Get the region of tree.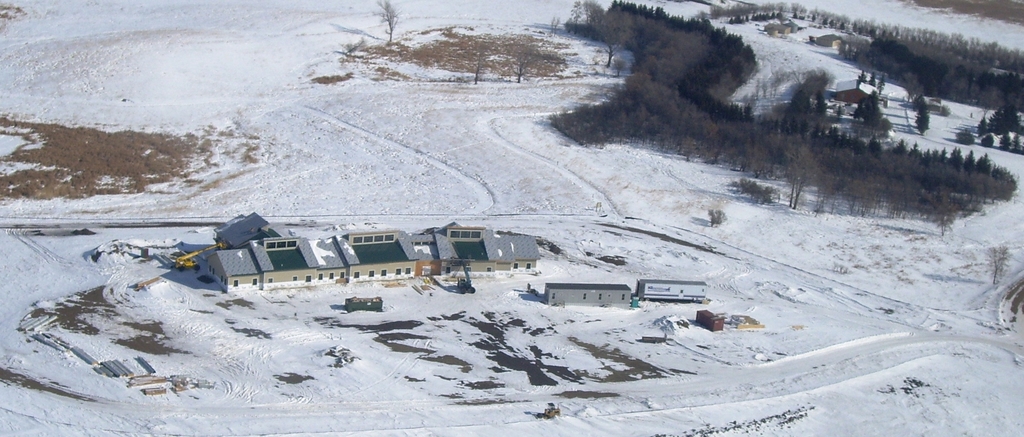
(x1=876, y1=120, x2=892, y2=143).
